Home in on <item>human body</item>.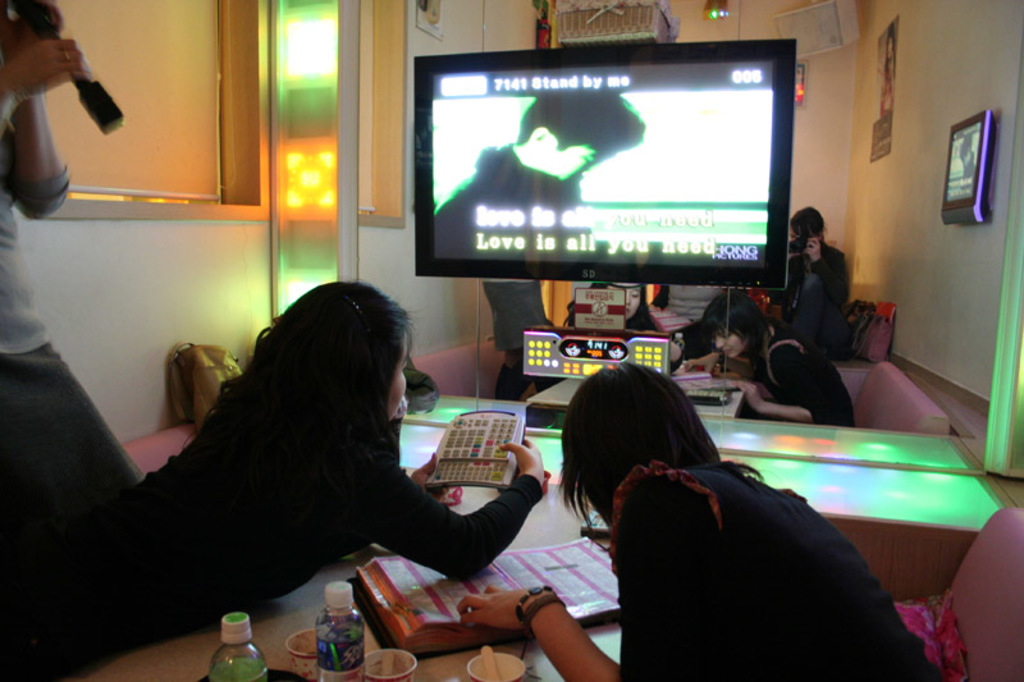
Homed in at BBox(723, 328, 868, 424).
